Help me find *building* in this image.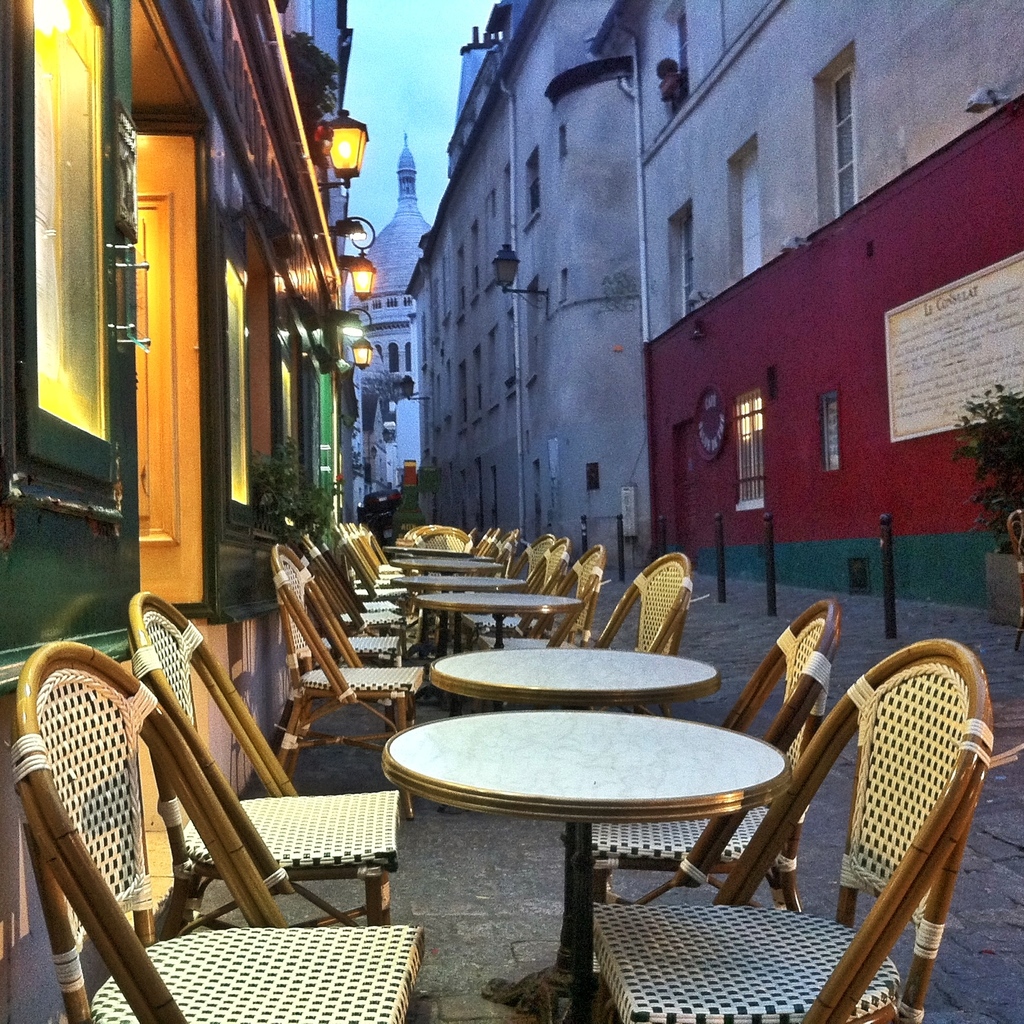
Found it: box=[0, 0, 355, 1023].
